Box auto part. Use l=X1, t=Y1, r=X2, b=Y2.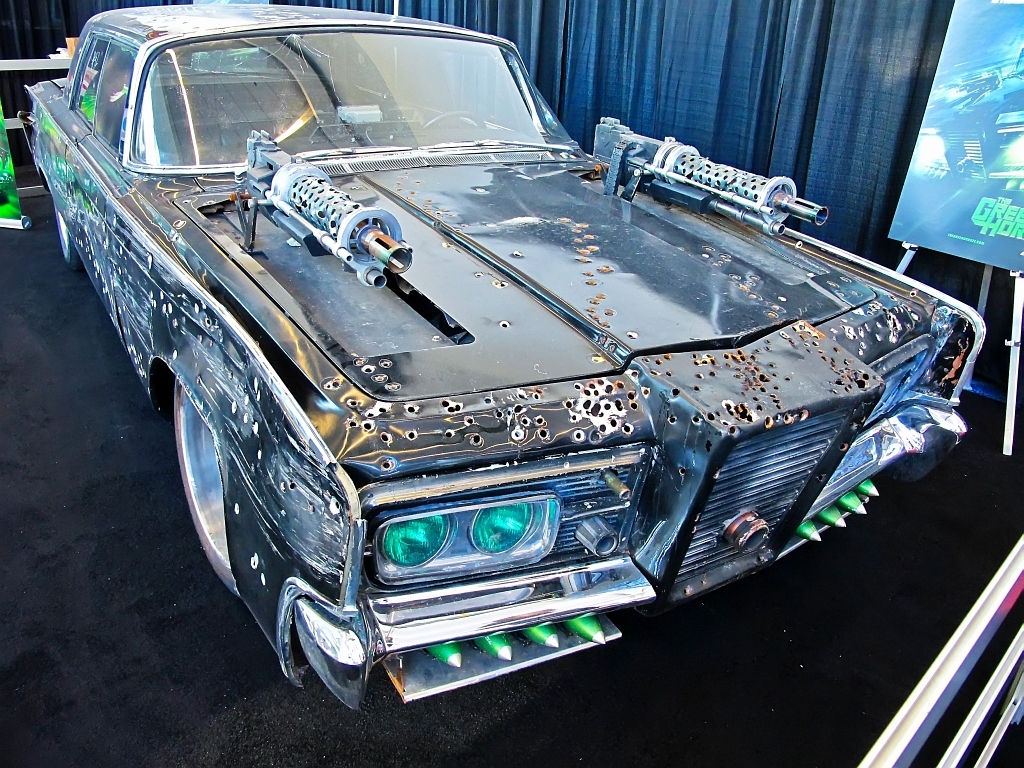
l=163, t=365, r=240, b=601.
